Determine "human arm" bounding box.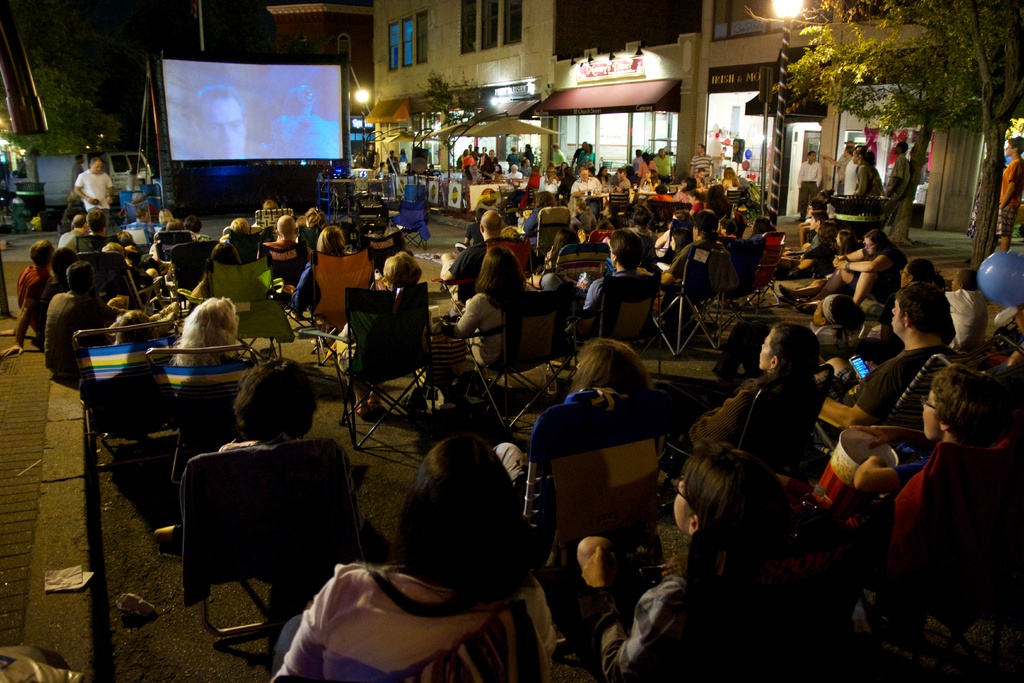
Determined: [x1=558, y1=154, x2=571, y2=170].
